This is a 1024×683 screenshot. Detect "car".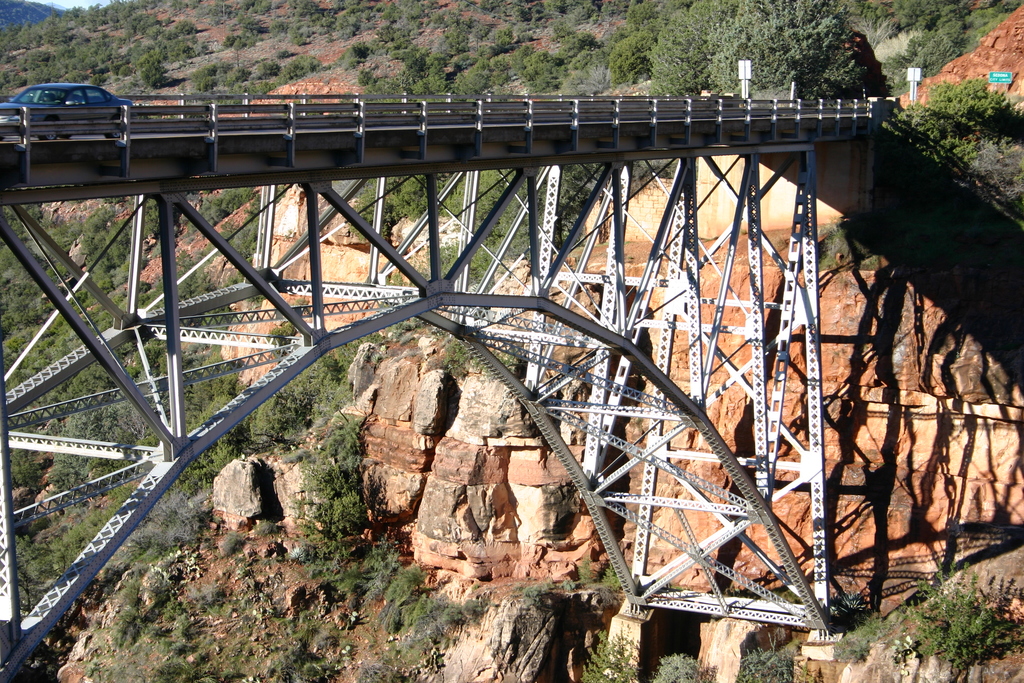
bbox=[0, 83, 131, 141].
